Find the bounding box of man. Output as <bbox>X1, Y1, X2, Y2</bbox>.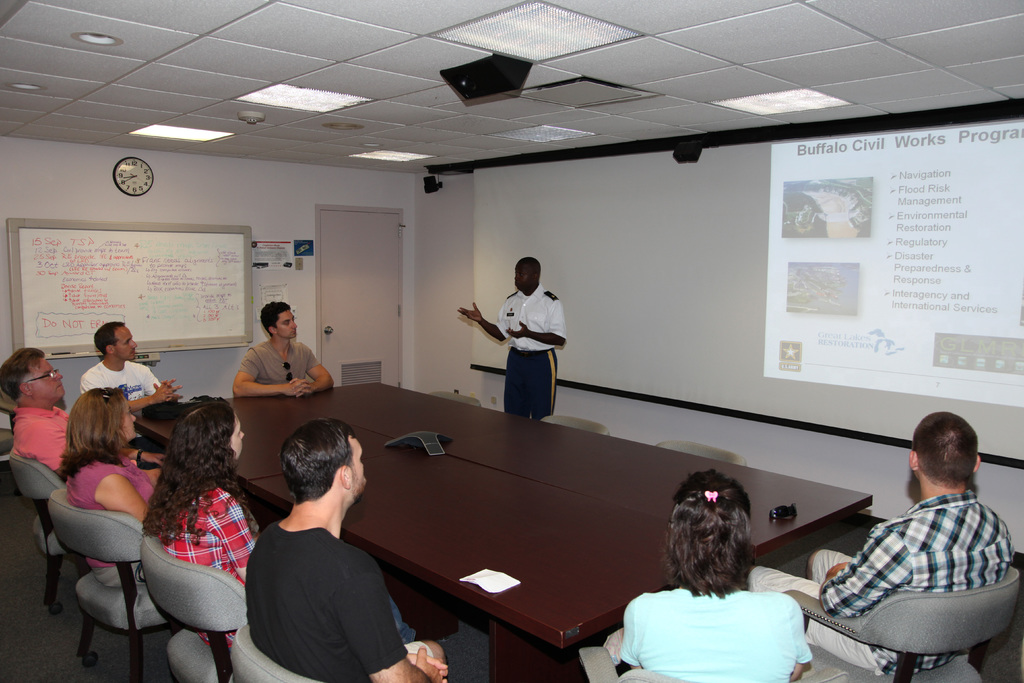
<bbox>215, 300, 327, 416</bbox>.
